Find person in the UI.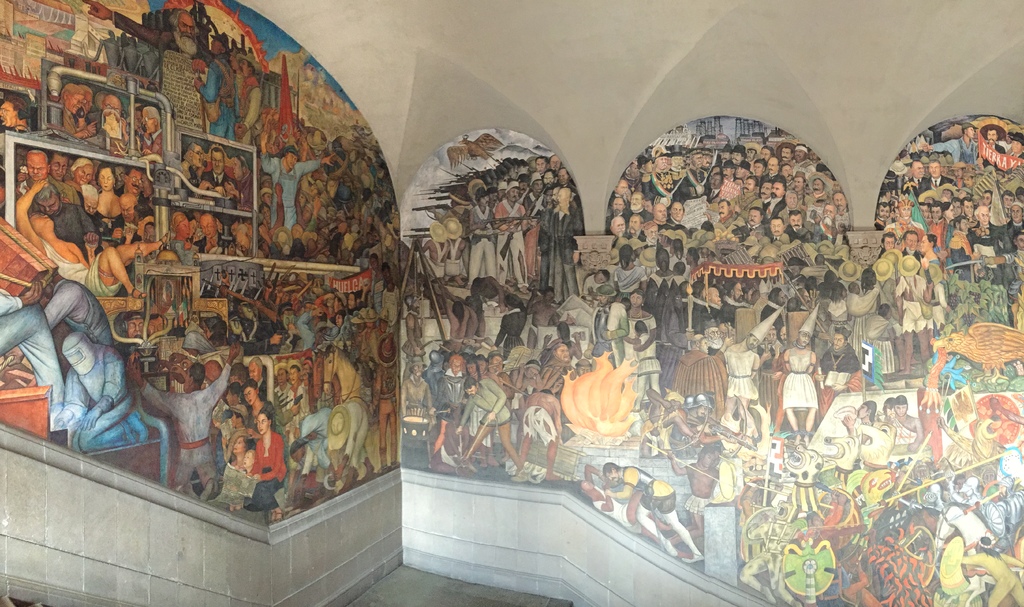
UI element at pyautogui.locateOnScreen(881, 398, 901, 428).
